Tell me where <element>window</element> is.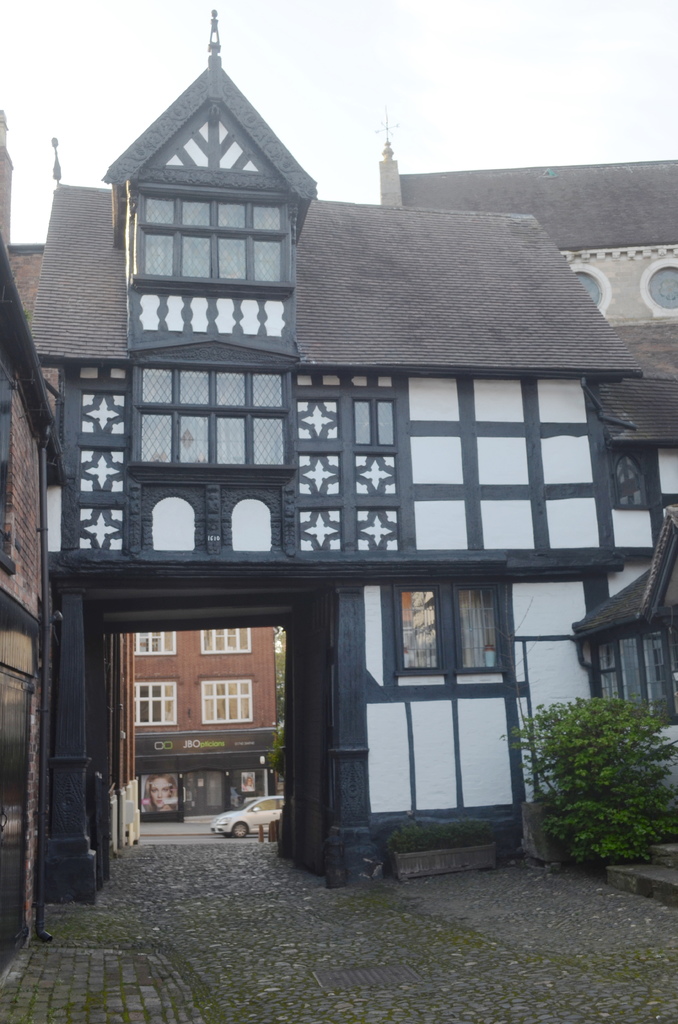
<element>window</element> is at <region>351, 401, 374, 447</region>.
